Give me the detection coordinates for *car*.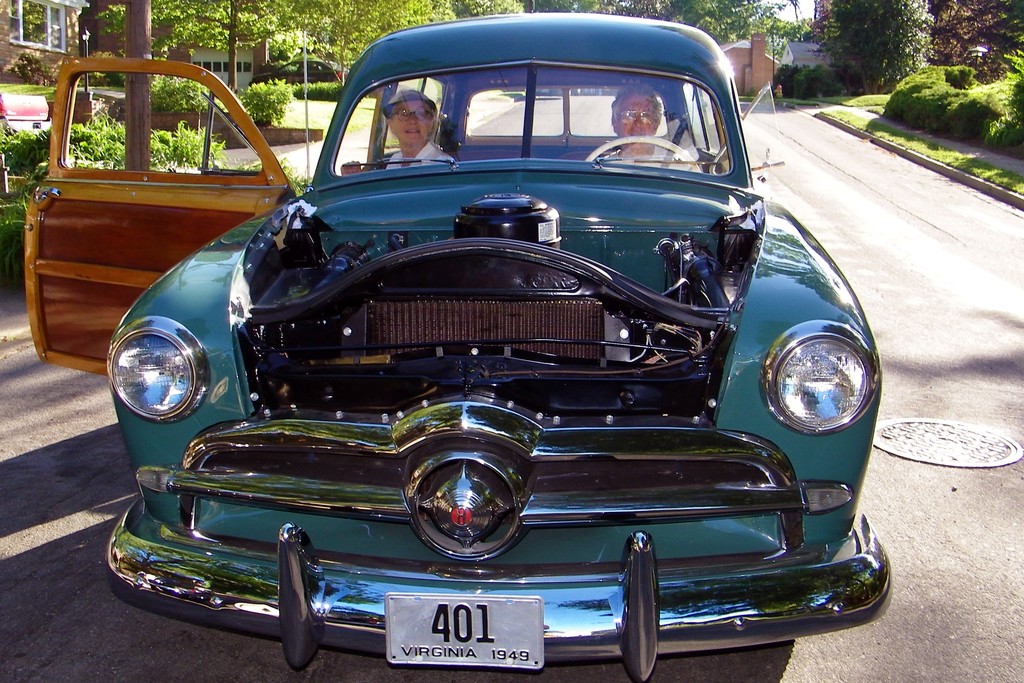
BBox(25, 5, 897, 682).
